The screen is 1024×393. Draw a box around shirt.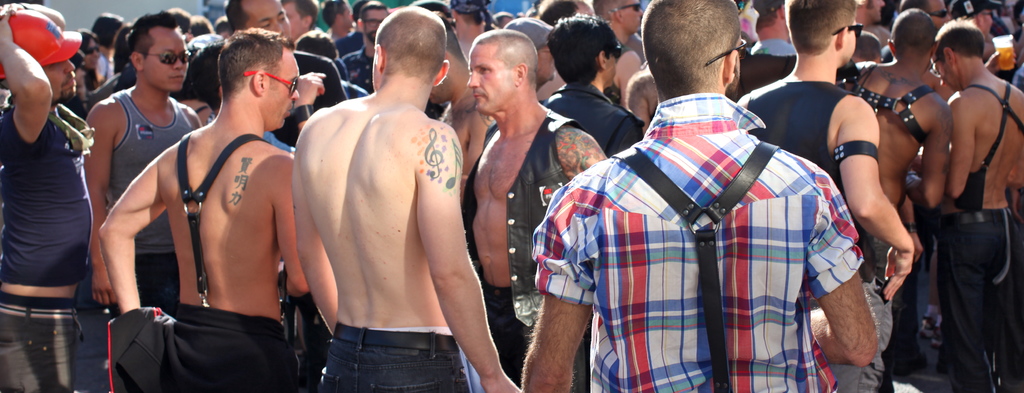
locate(534, 92, 864, 390).
